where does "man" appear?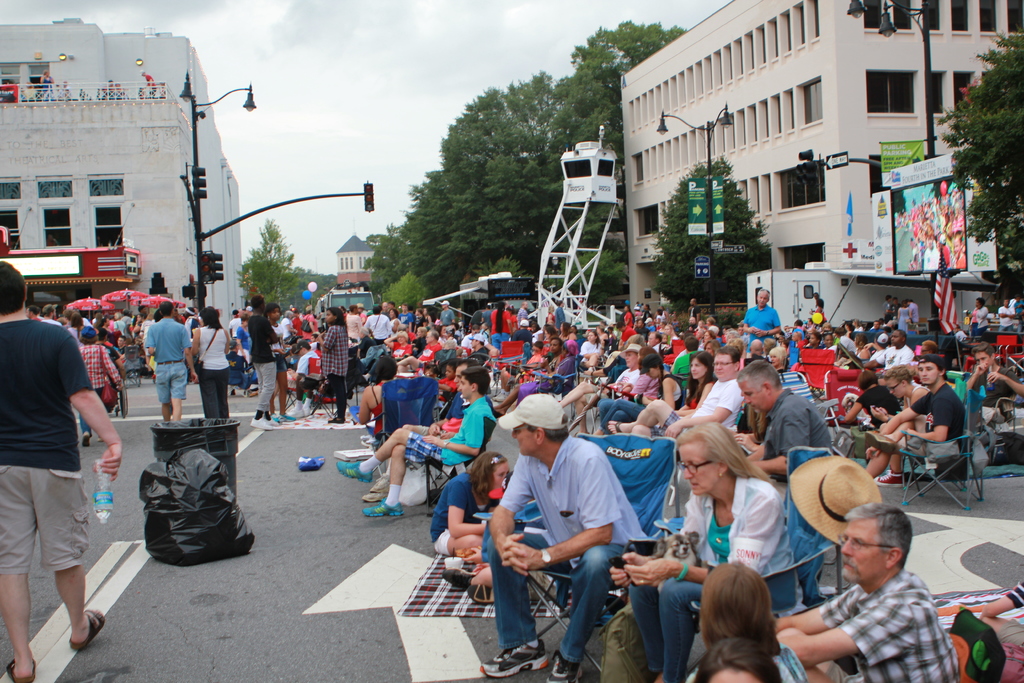
Appears at 472/383/651/682.
